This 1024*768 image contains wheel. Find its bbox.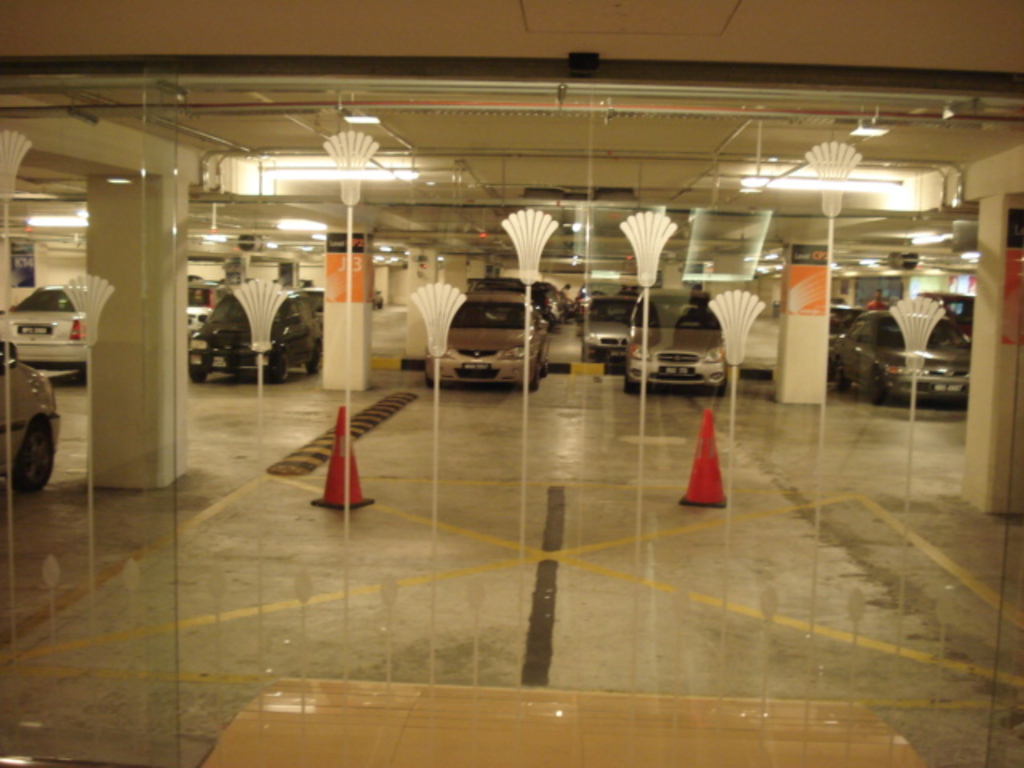
[547,362,554,376].
